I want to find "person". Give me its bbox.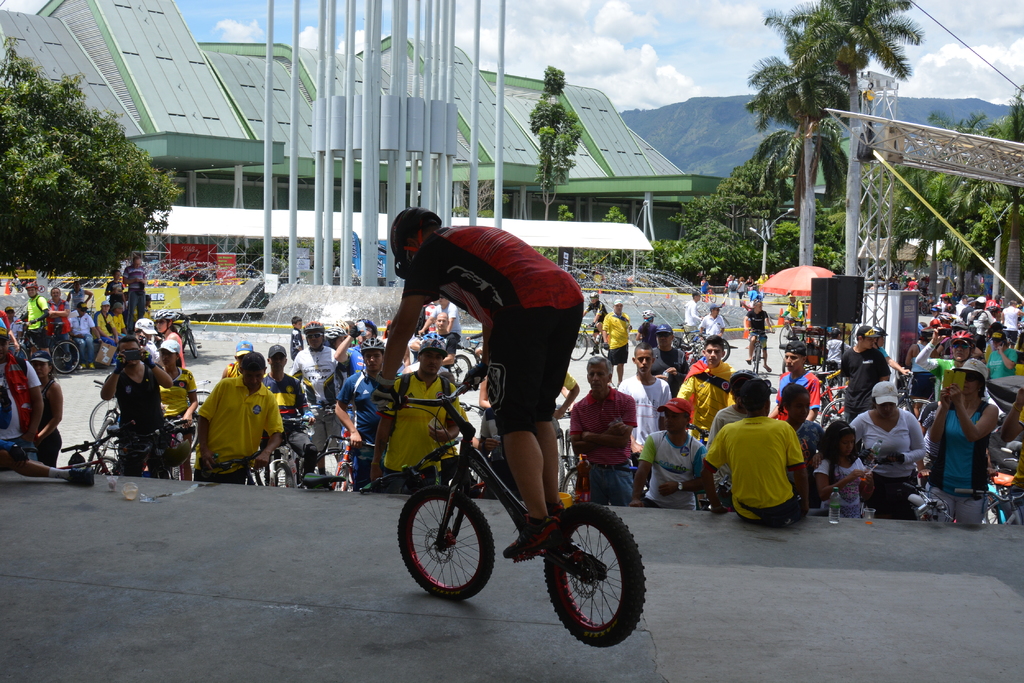
pyautogui.locateOnScreen(289, 312, 306, 358).
